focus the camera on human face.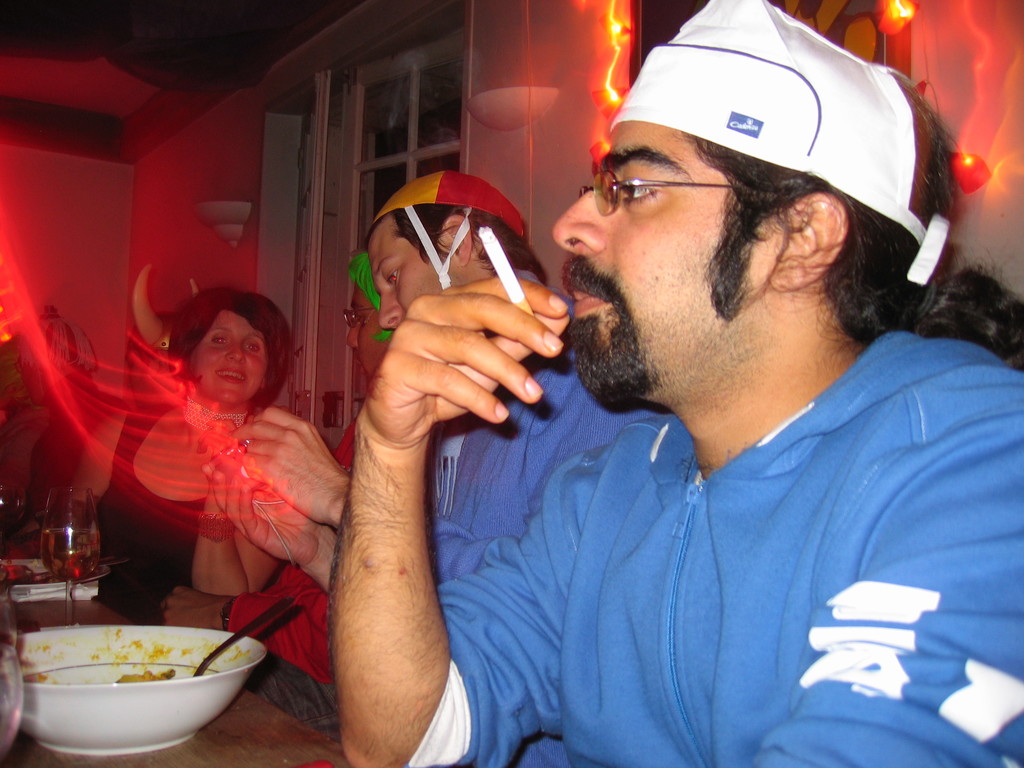
Focus region: locate(541, 122, 769, 420).
